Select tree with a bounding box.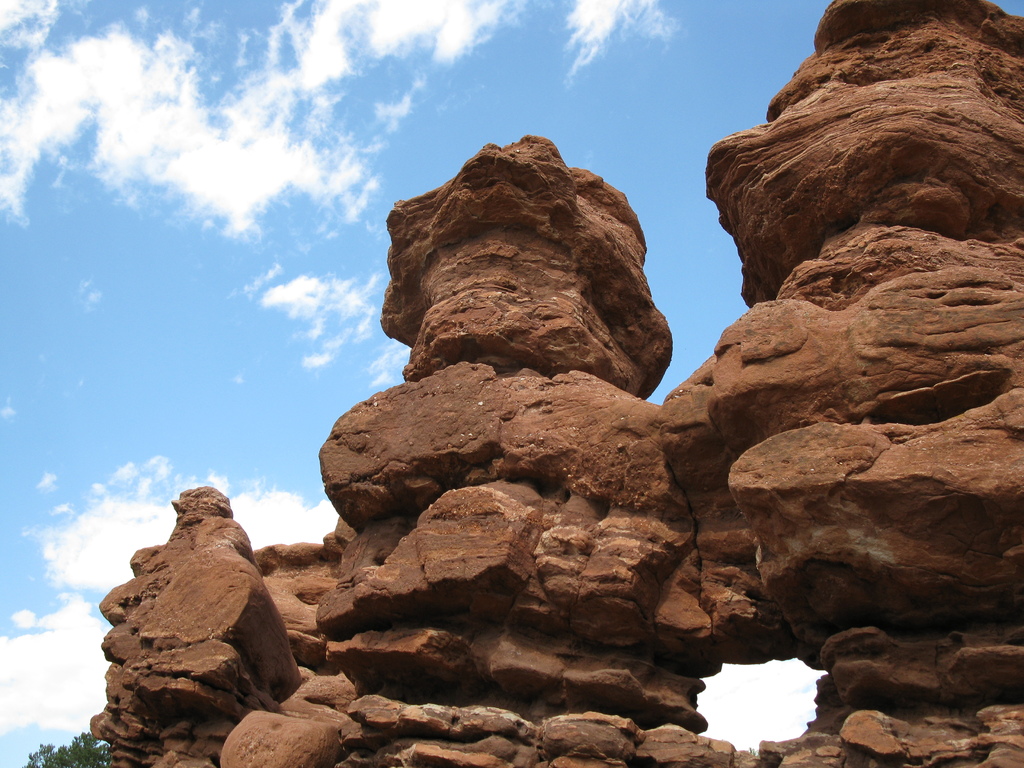
x1=14, y1=720, x2=132, y2=767.
